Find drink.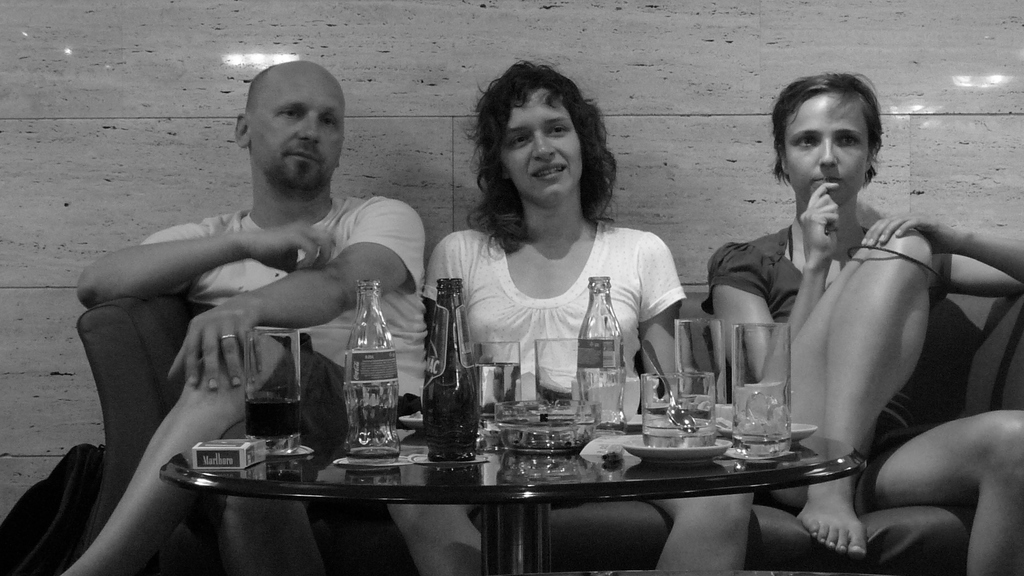
{"x1": 639, "y1": 404, "x2": 714, "y2": 449}.
